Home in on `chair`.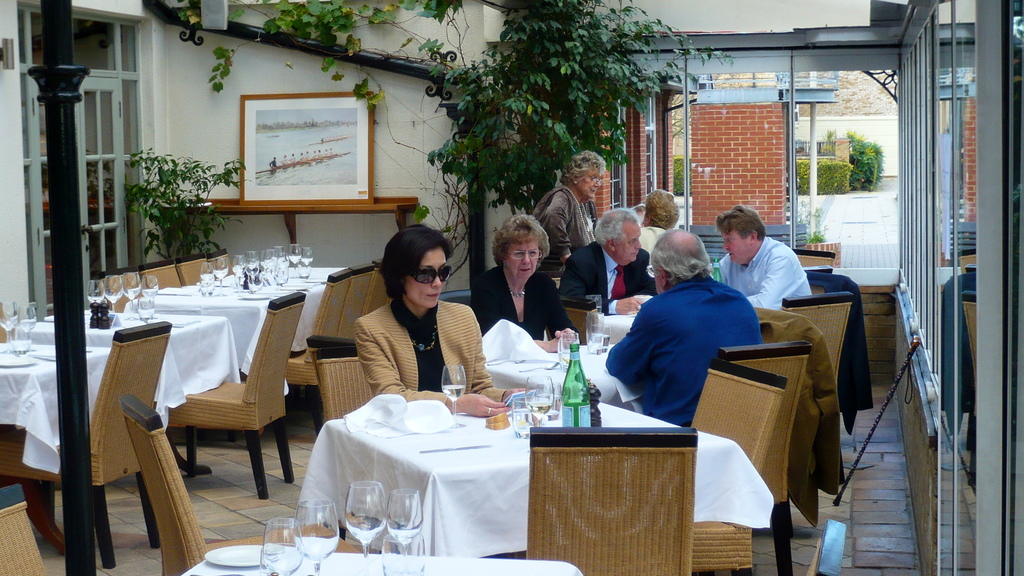
Homed in at <bbox>308, 339, 357, 364</bbox>.
